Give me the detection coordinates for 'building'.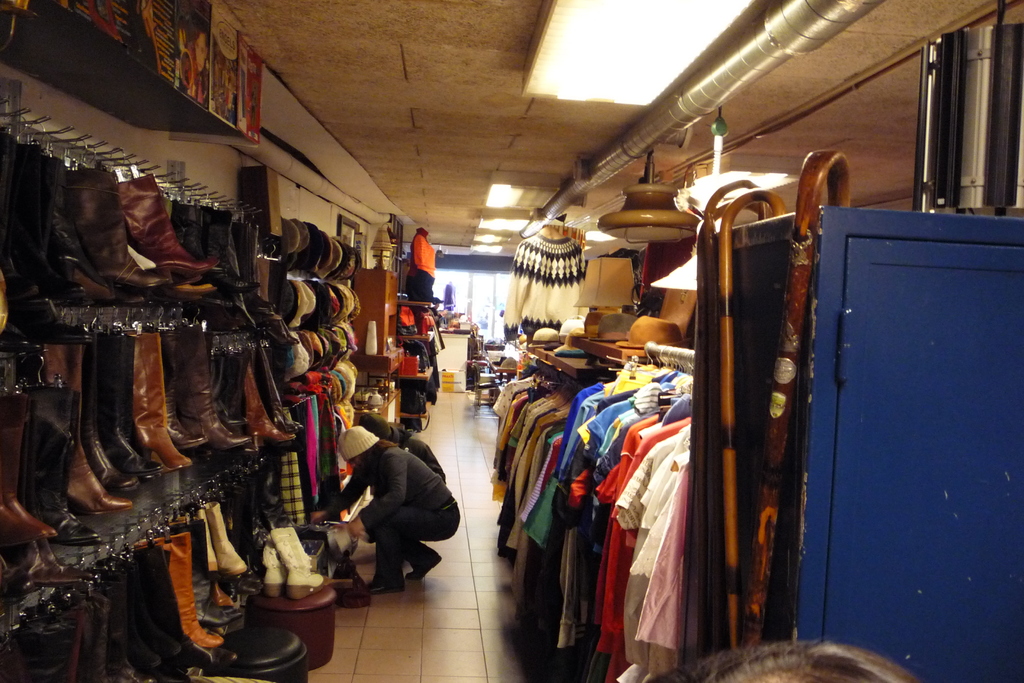
locate(0, 0, 1023, 682).
